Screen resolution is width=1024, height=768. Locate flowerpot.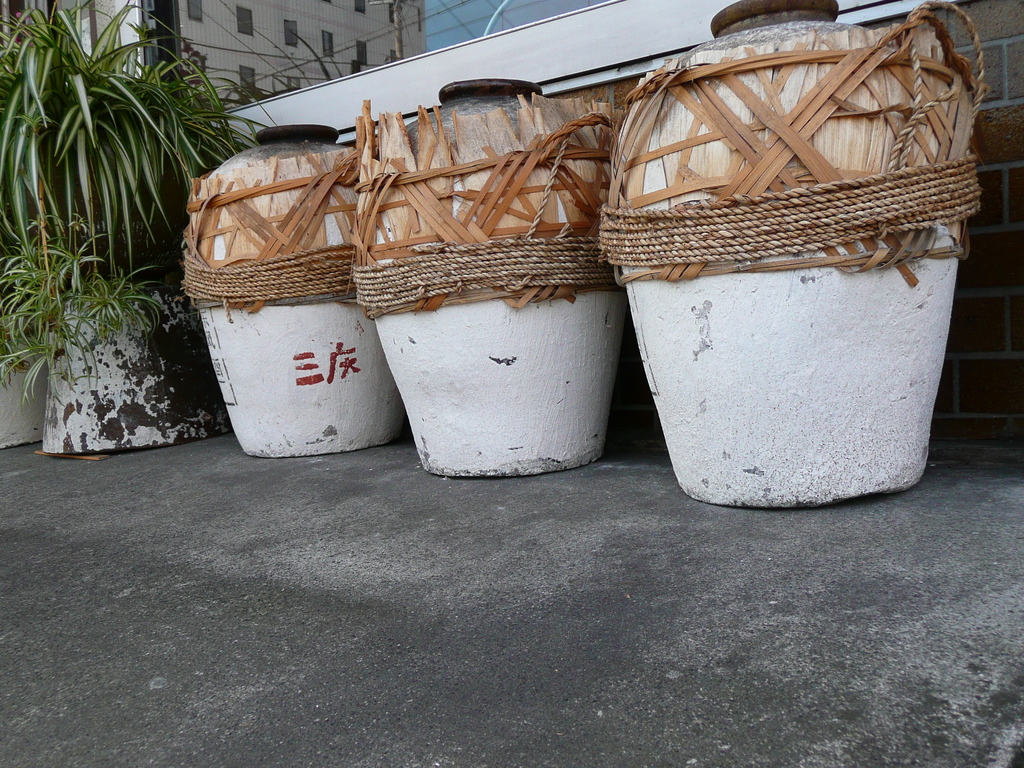
l=0, t=311, r=51, b=443.
